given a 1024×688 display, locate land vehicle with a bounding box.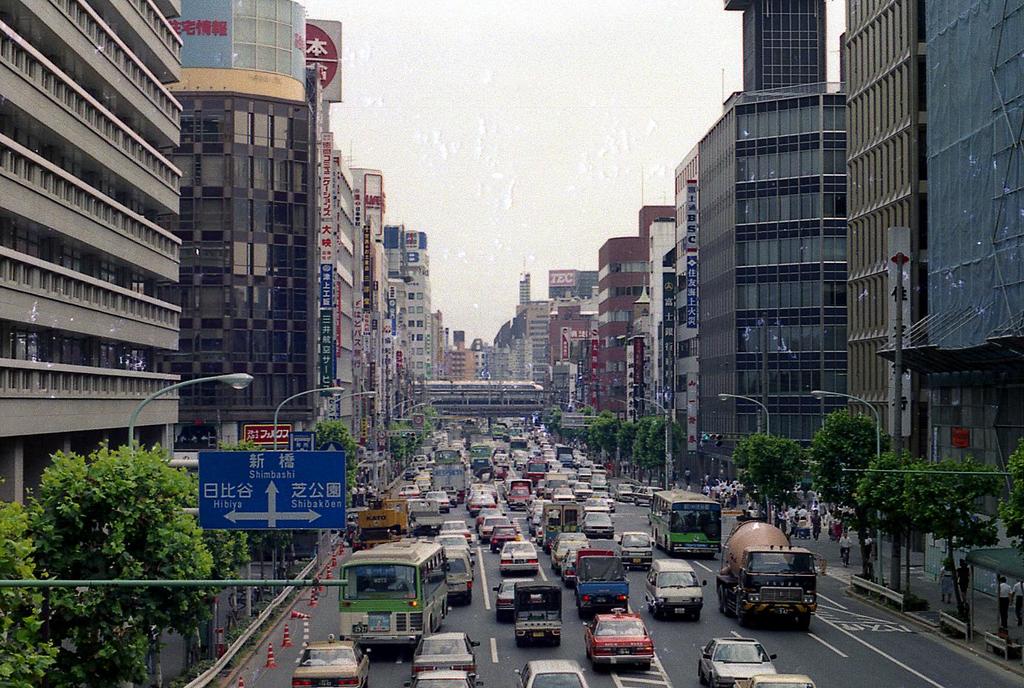
Located: detection(547, 539, 589, 573).
